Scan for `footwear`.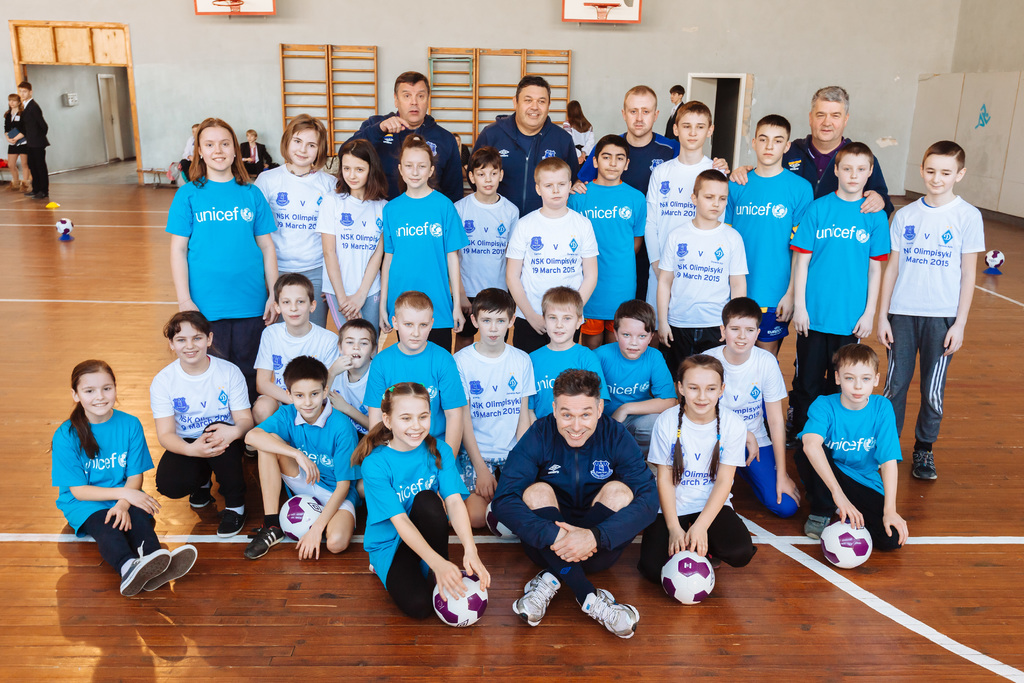
Scan result: rect(808, 518, 830, 541).
